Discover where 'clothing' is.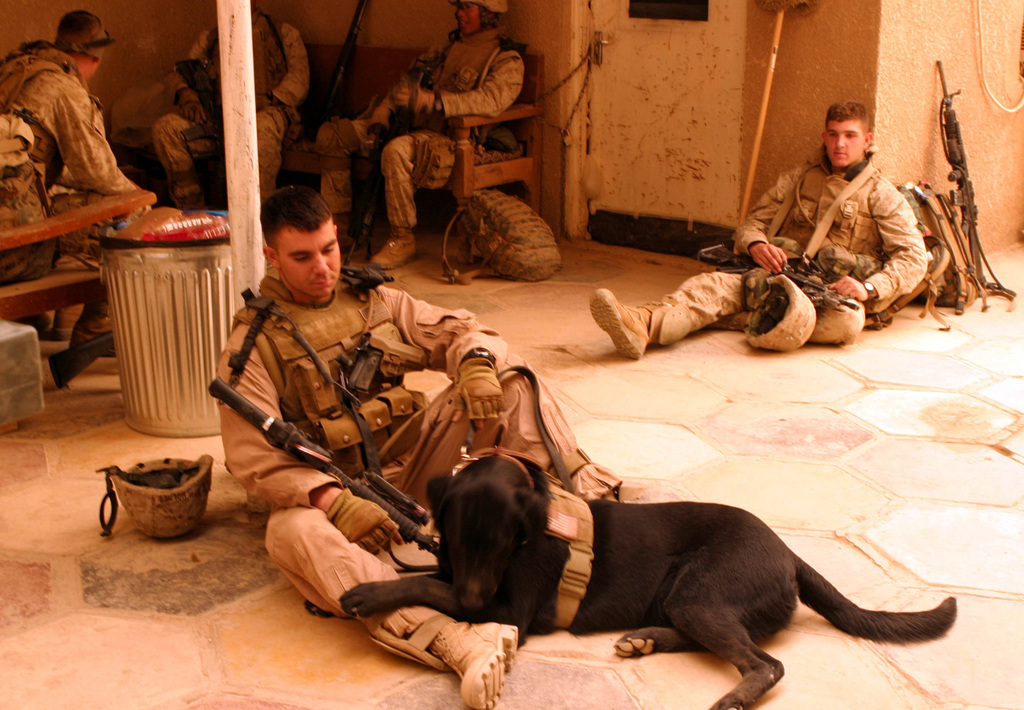
Discovered at [x1=0, y1=46, x2=145, y2=289].
